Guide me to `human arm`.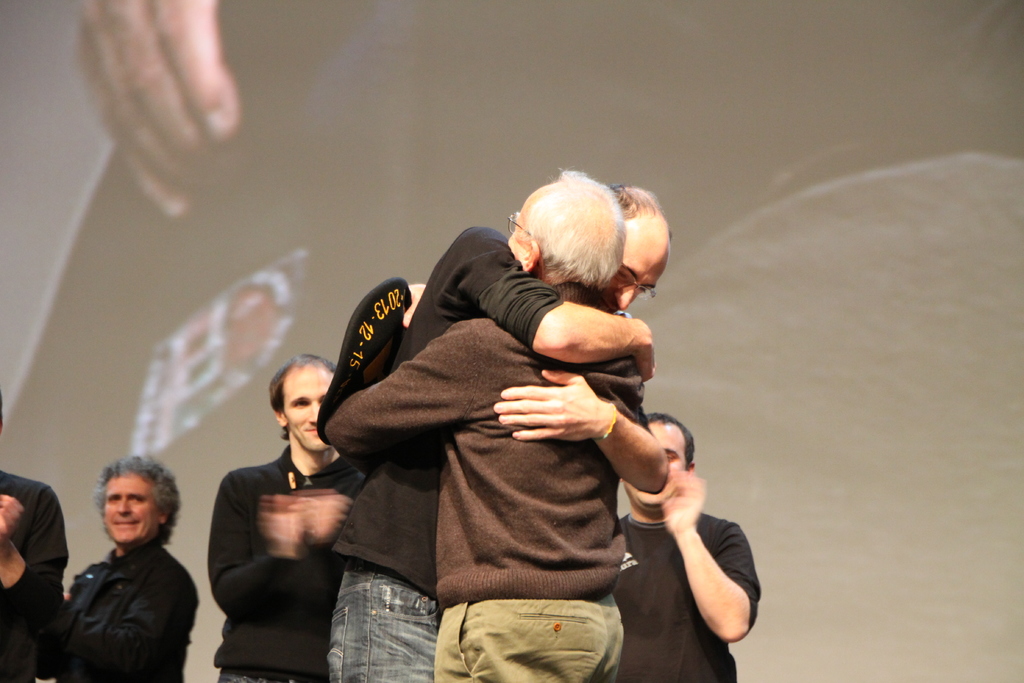
Guidance: l=44, t=567, r=175, b=671.
